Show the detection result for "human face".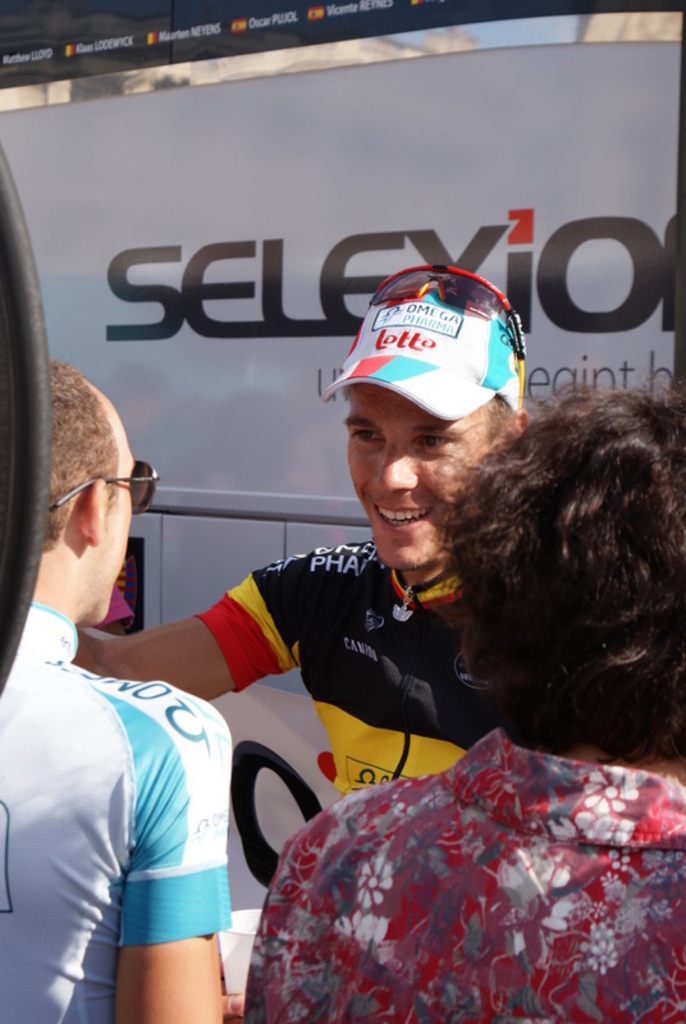
(left=88, top=380, right=132, bottom=627).
